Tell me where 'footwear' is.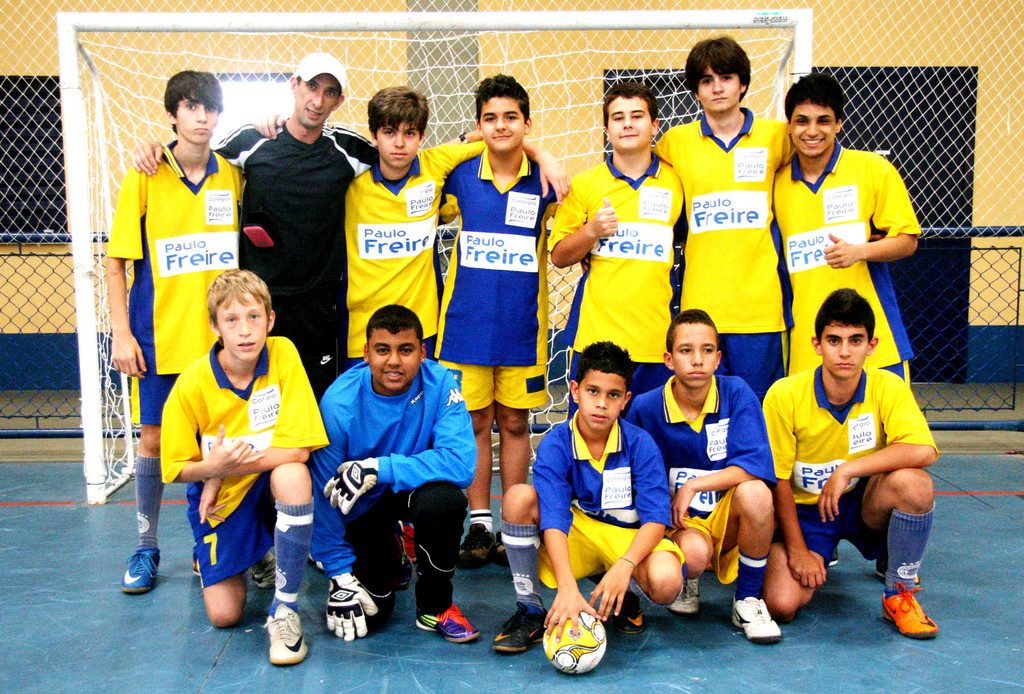
'footwear' is at (416, 602, 480, 645).
